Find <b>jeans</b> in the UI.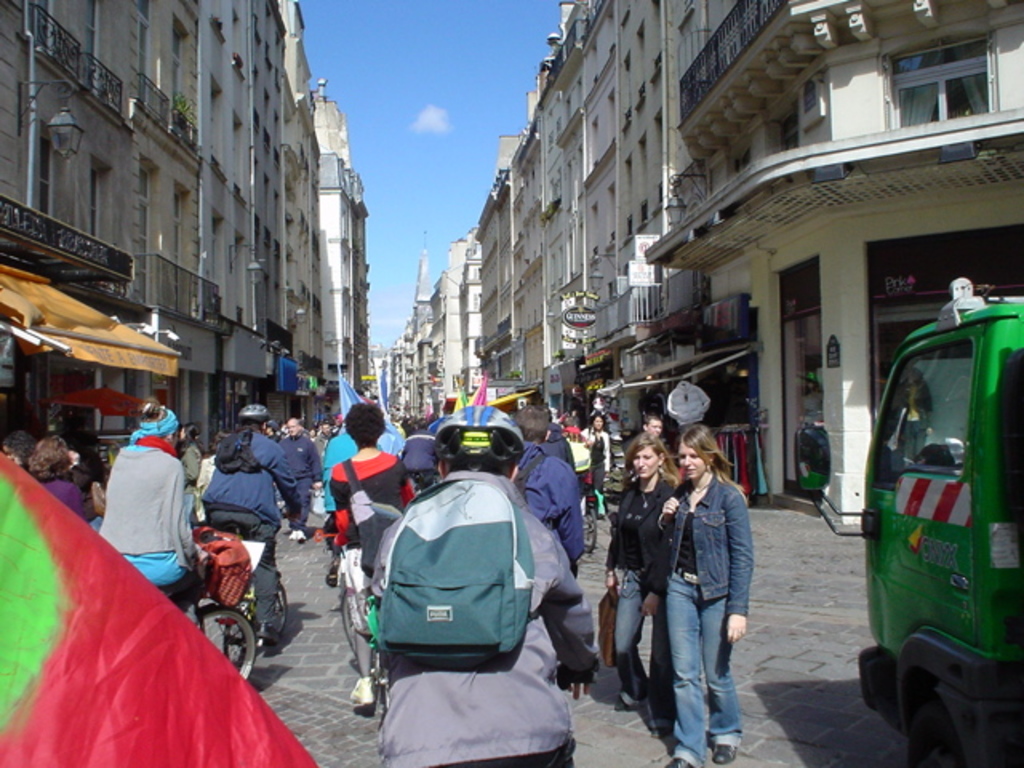
UI element at box=[586, 453, 608, 493].
